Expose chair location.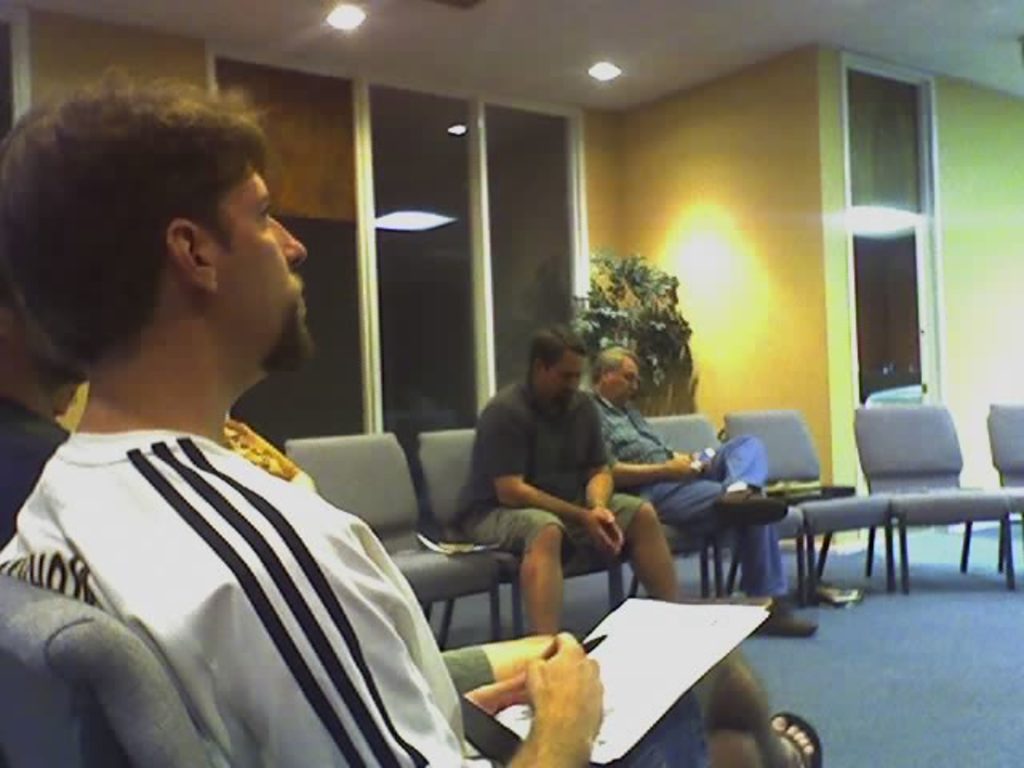
Exposed at (left=864, top=397, right=1010, bottom=592).
